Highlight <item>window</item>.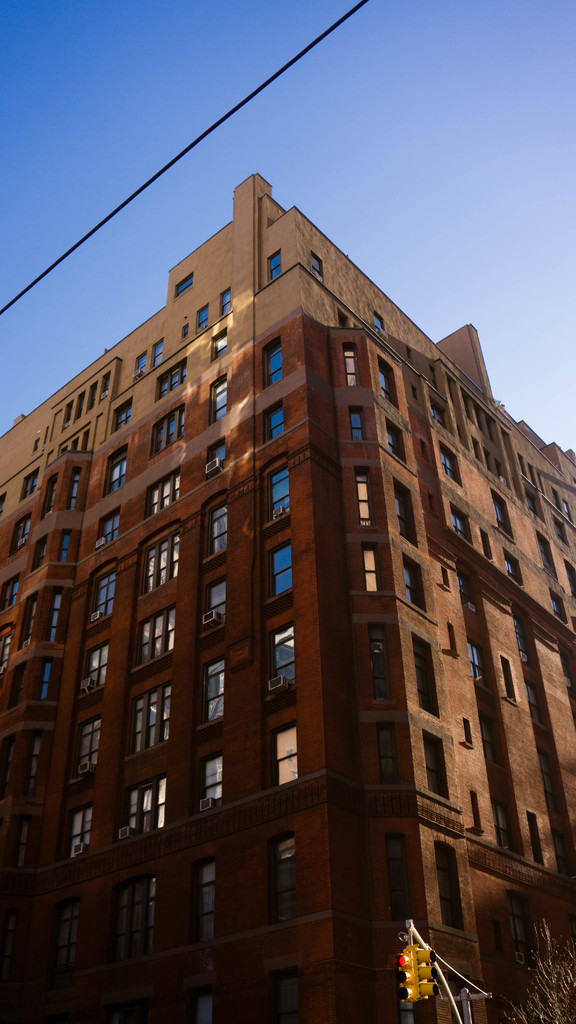
Highlighted region: pyautogui.locateOnScreen(271, 468, 289, 513).
